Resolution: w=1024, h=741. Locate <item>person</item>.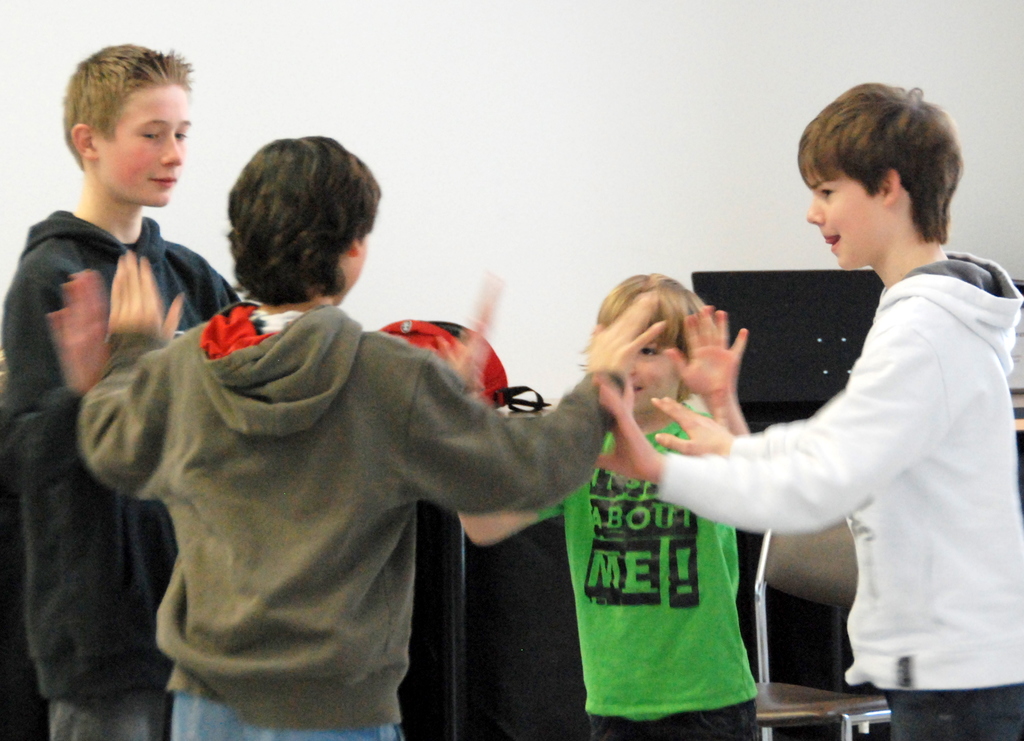
bbox(0, 42, 253, 740).
